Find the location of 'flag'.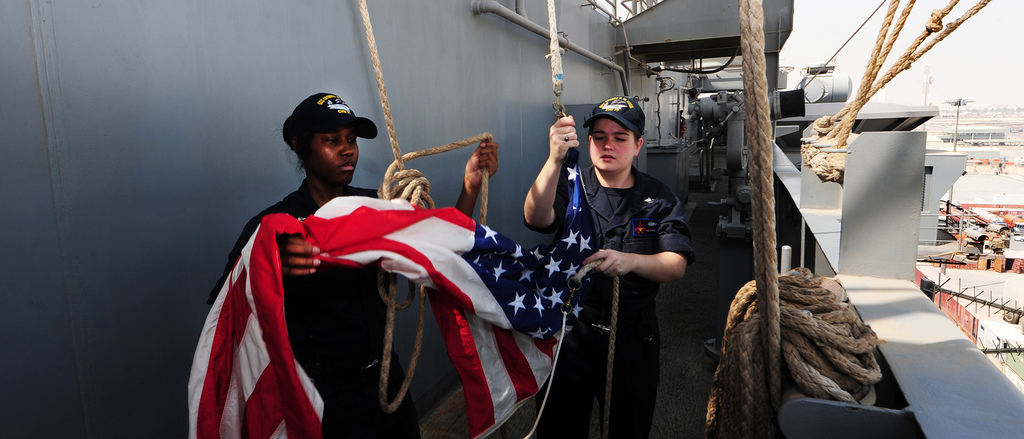
Location: rect(467, 222, 571, 333).
